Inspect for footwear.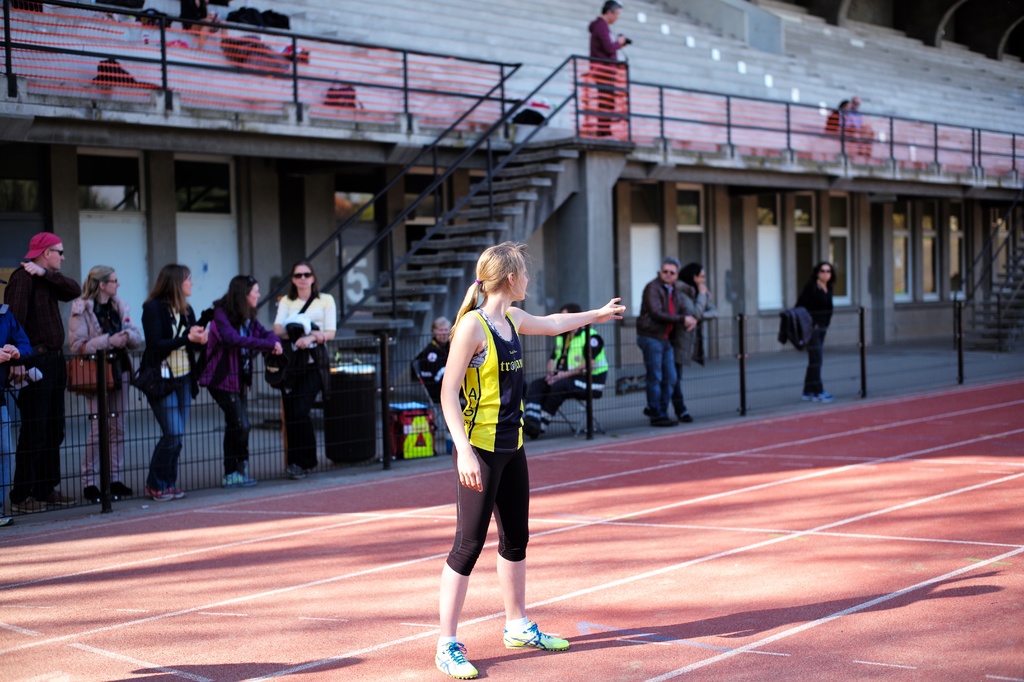
Inspection: l=48, t=491, r=78, b=509.
